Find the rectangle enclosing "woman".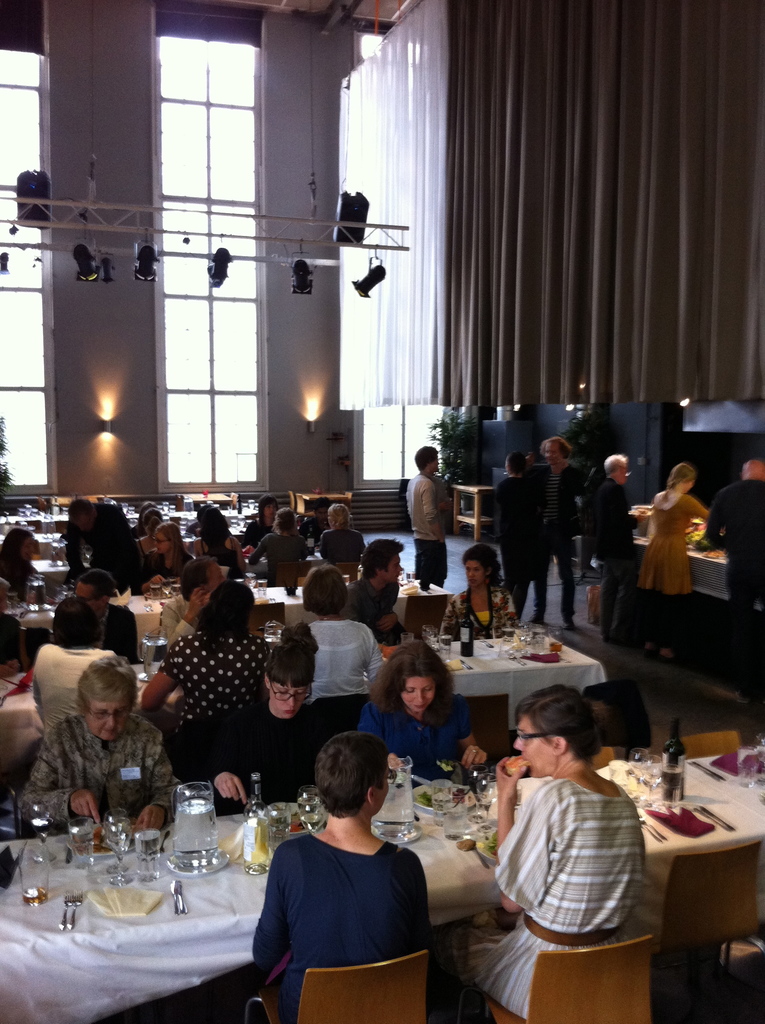
crop(438, 547, 522, 639).
